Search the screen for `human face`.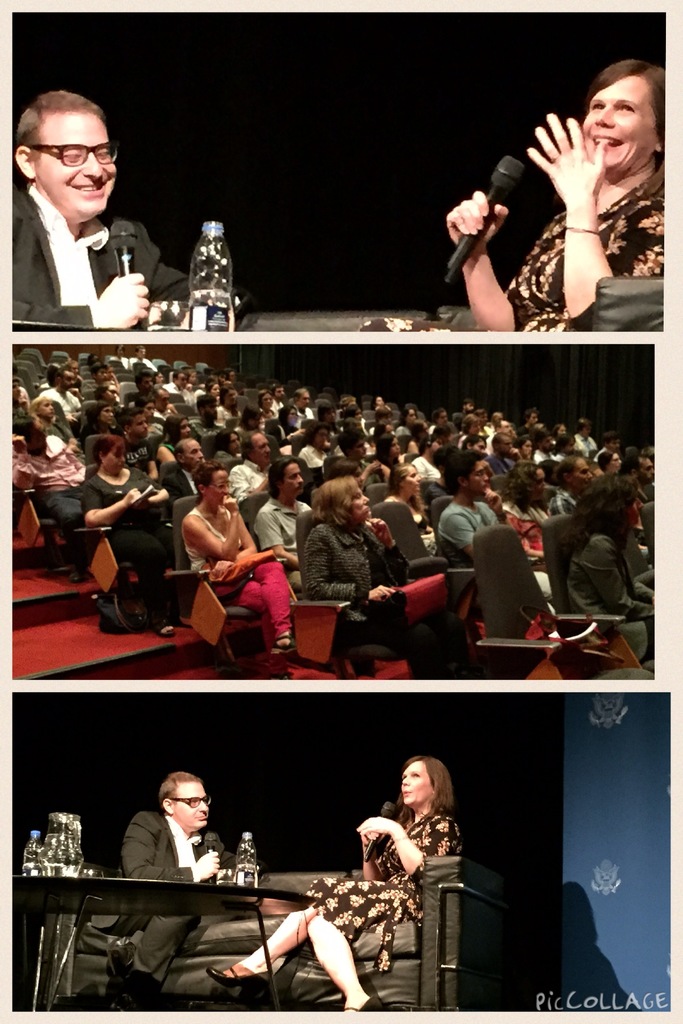
Found at 583,75,660,174.
